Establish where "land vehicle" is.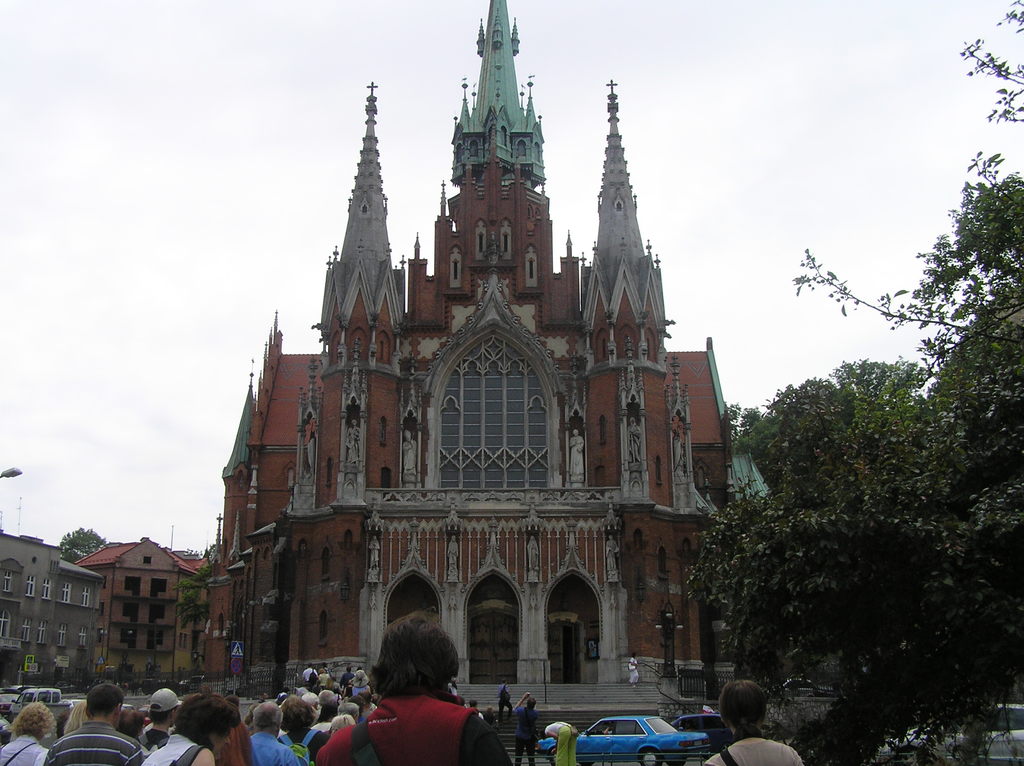
Established at locate(668, 713, 729, 751).
